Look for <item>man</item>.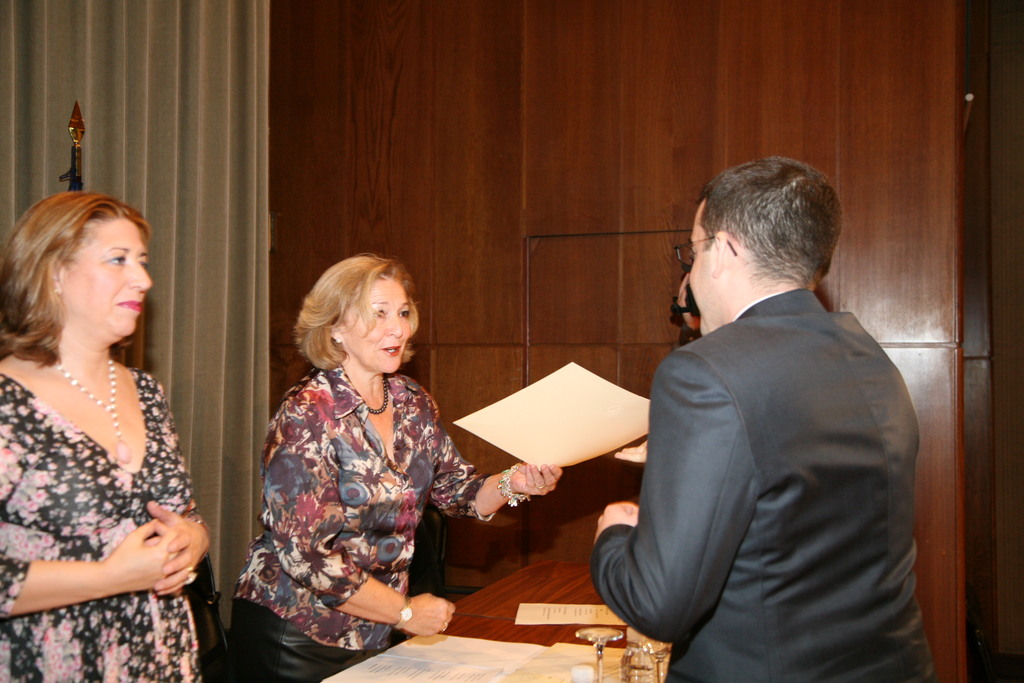
Found: 587:143:938:668.
